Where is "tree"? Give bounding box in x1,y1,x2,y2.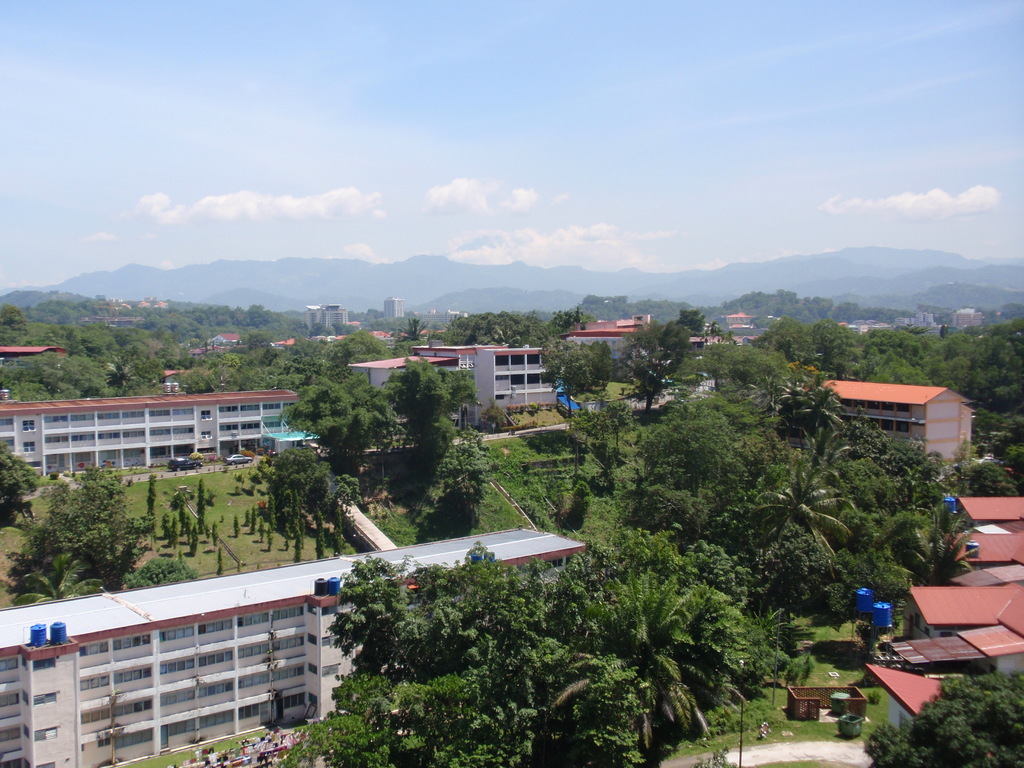
555,482,593,532.
